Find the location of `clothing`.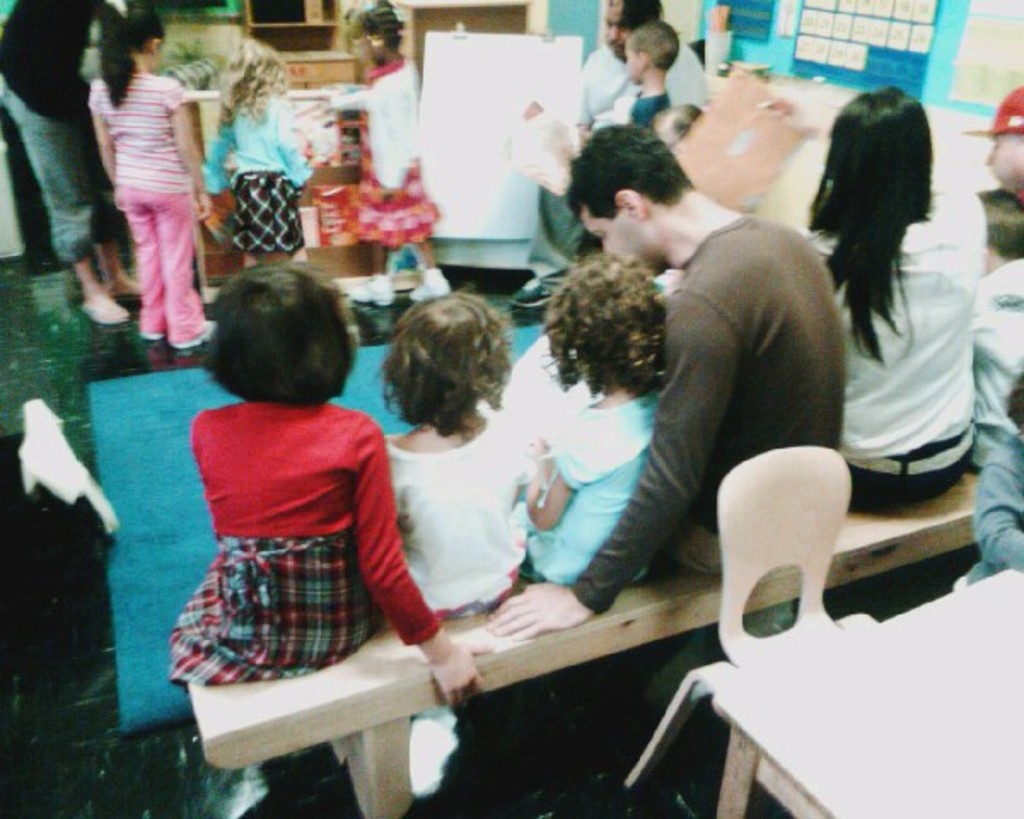
Location: pyautogui.locateOnScreen(628, 94, 657, 140).
